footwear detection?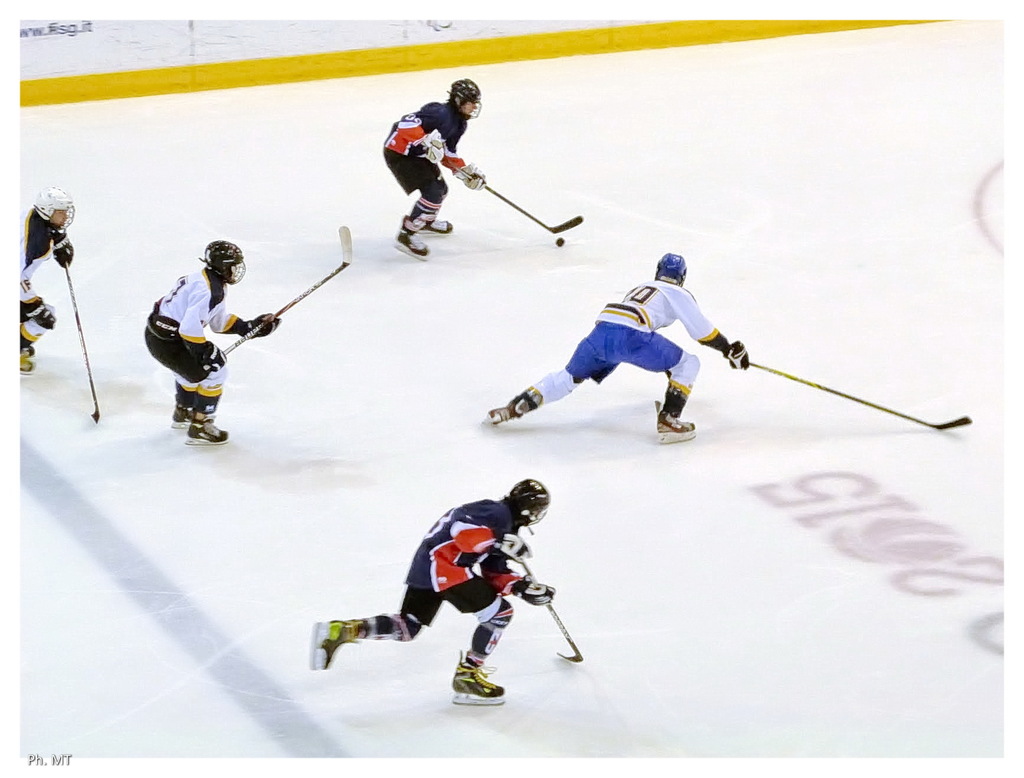
<region>20, 352, 32, 377</region>
